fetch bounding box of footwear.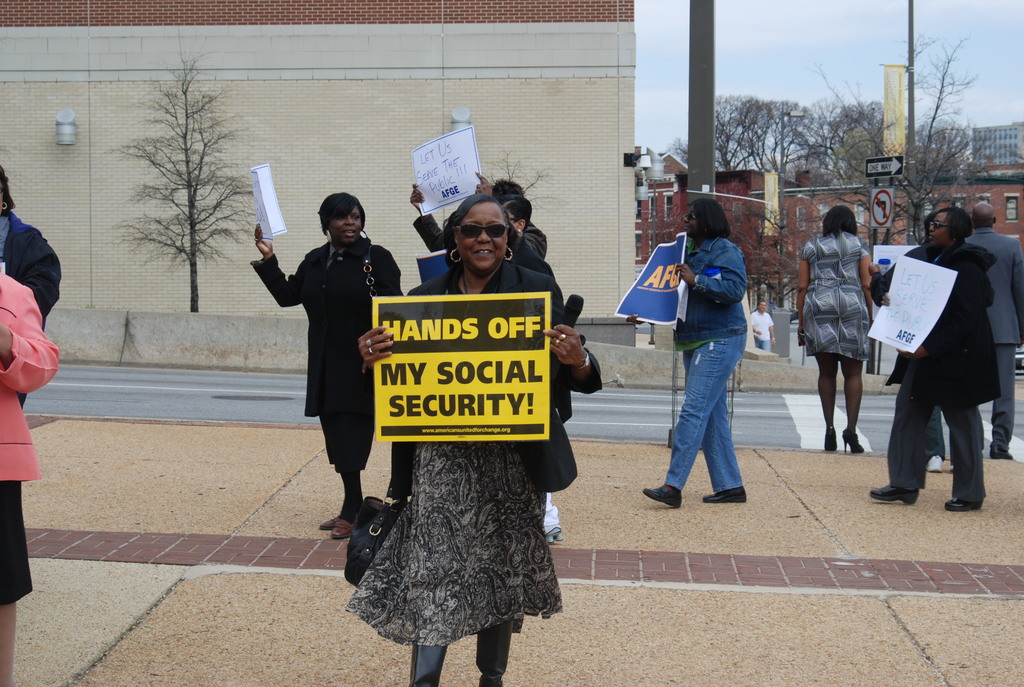
Bbox: {"x1": 695, "y1": 485, "x2": 749, "y2": 503}.
